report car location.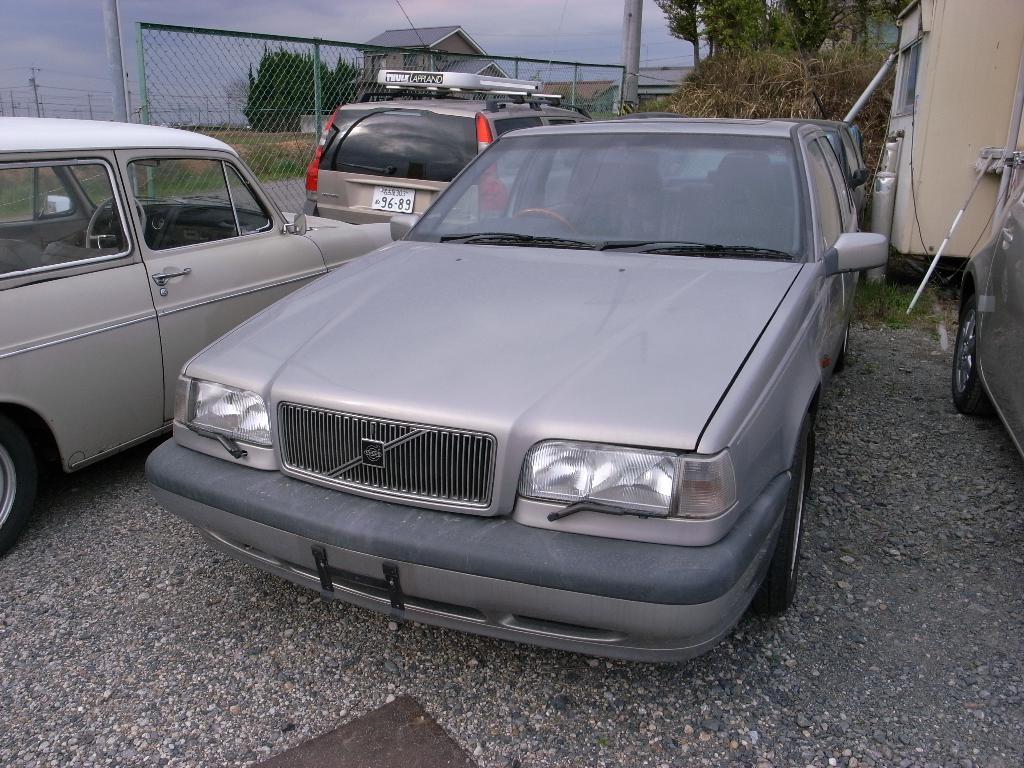
Report: rect(0, 111, 404, 563).
